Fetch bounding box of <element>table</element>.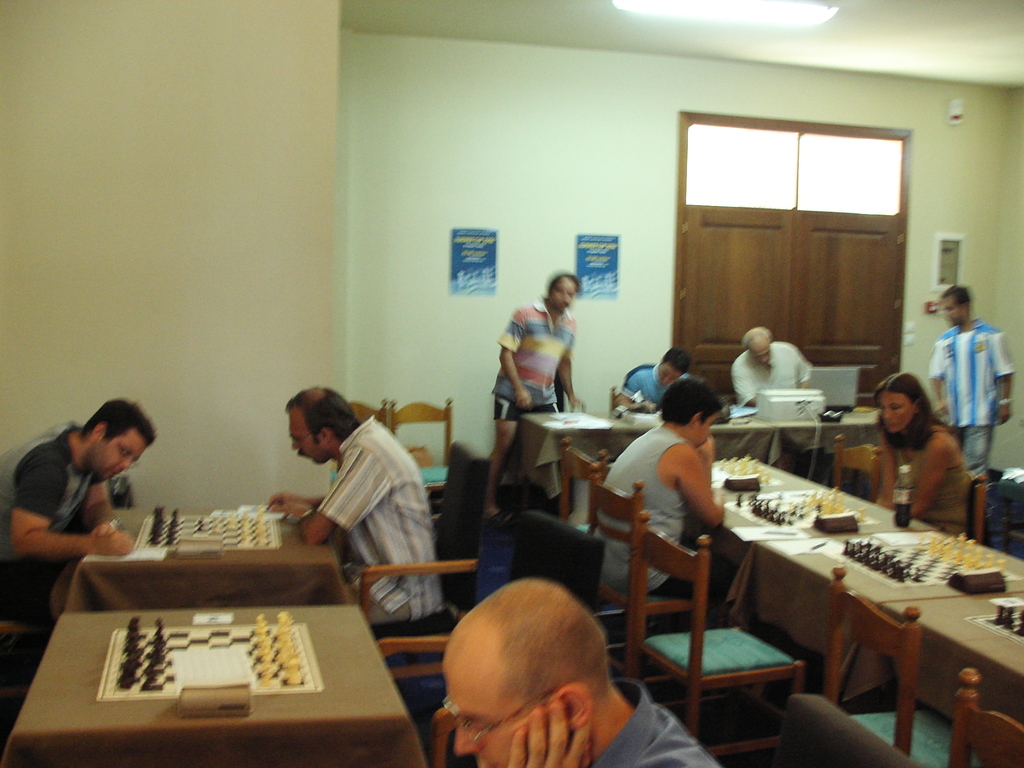
Bbox: locate(608, 381, 826, 480).
